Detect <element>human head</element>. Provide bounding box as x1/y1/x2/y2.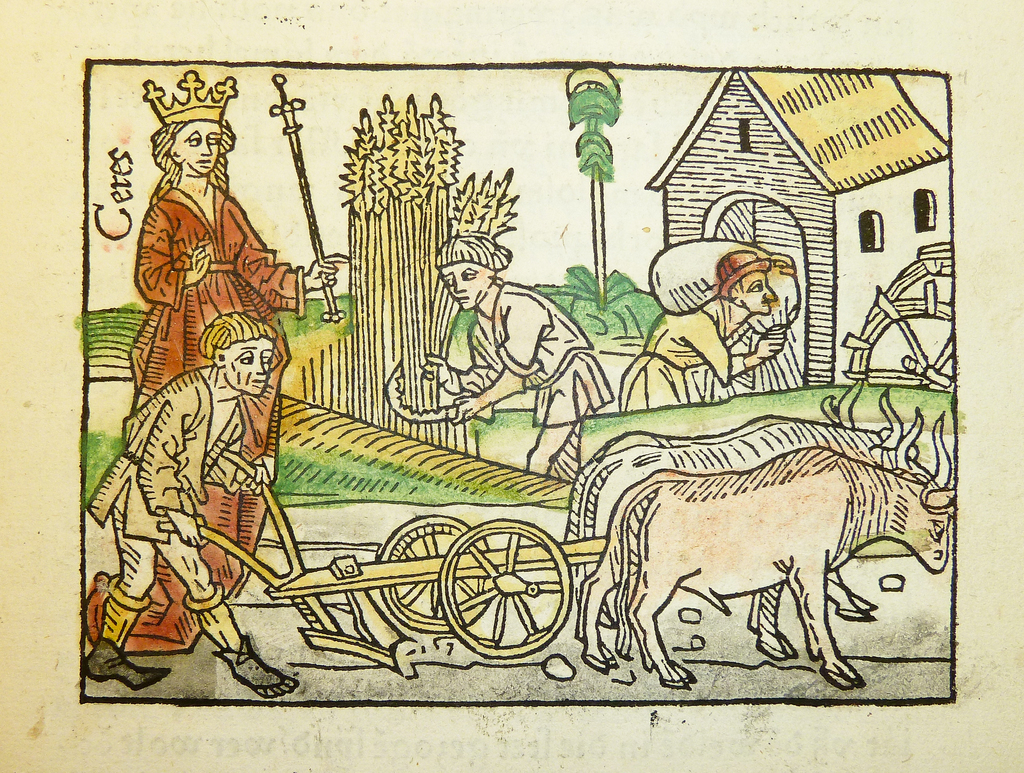
214/327/280/399.
